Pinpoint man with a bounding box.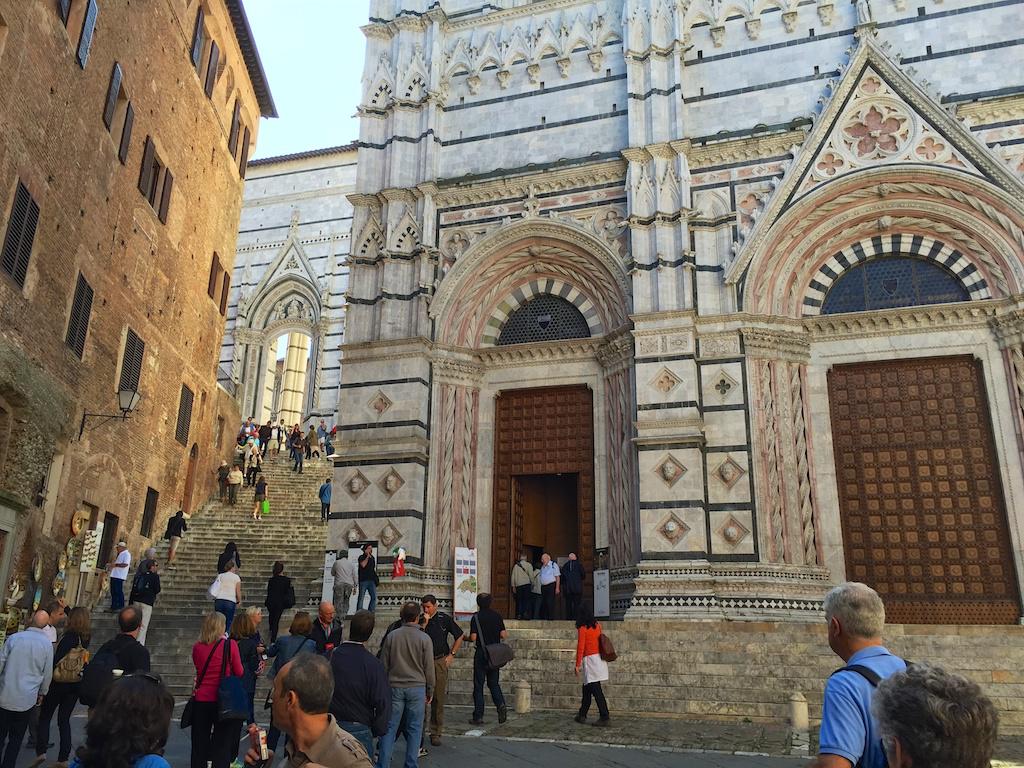
region(245, 649, 371, 767).
